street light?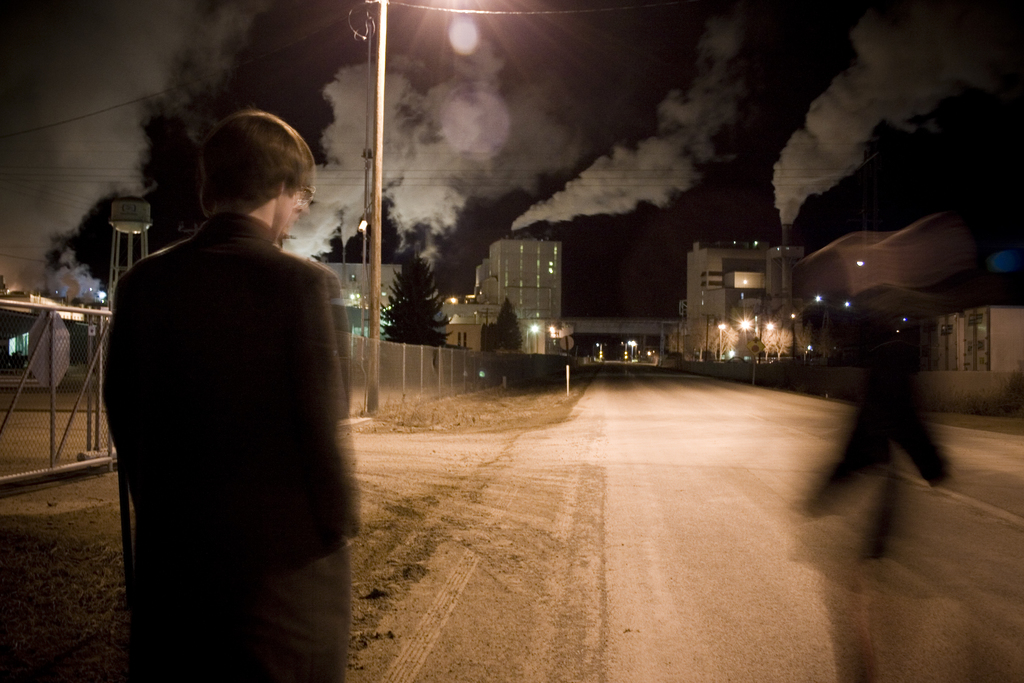
[x1=712, y1=319, x2=729, y2=365]
